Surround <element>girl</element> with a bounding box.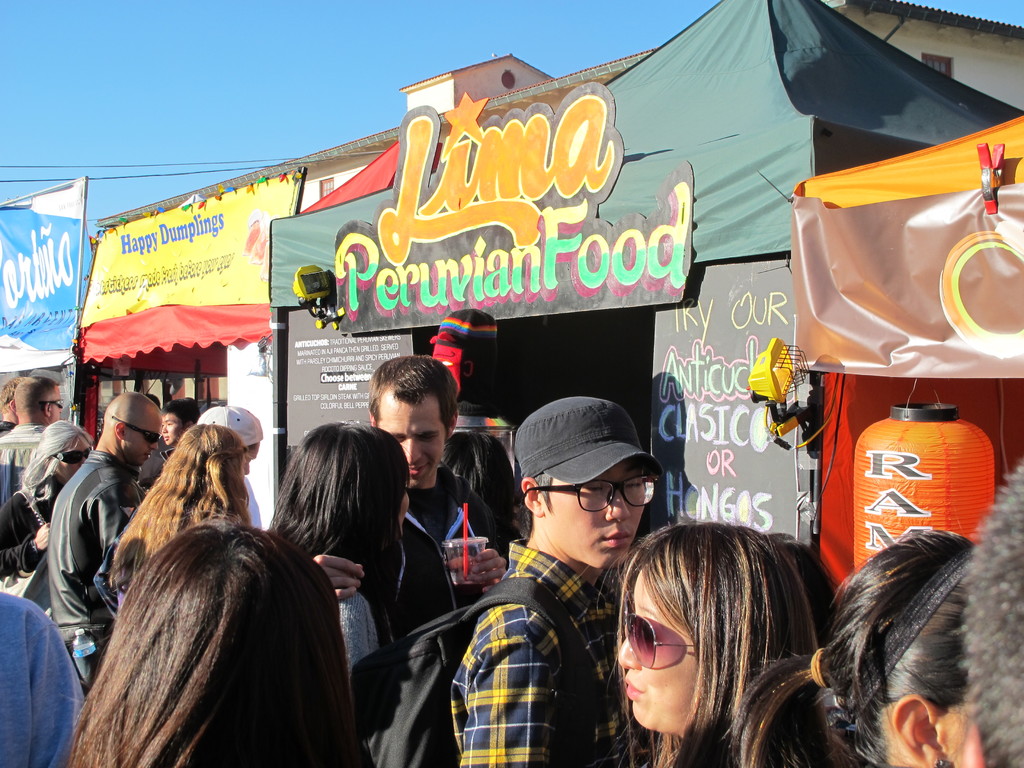
<bbox>102, 422, 244, 604</bbox>.
